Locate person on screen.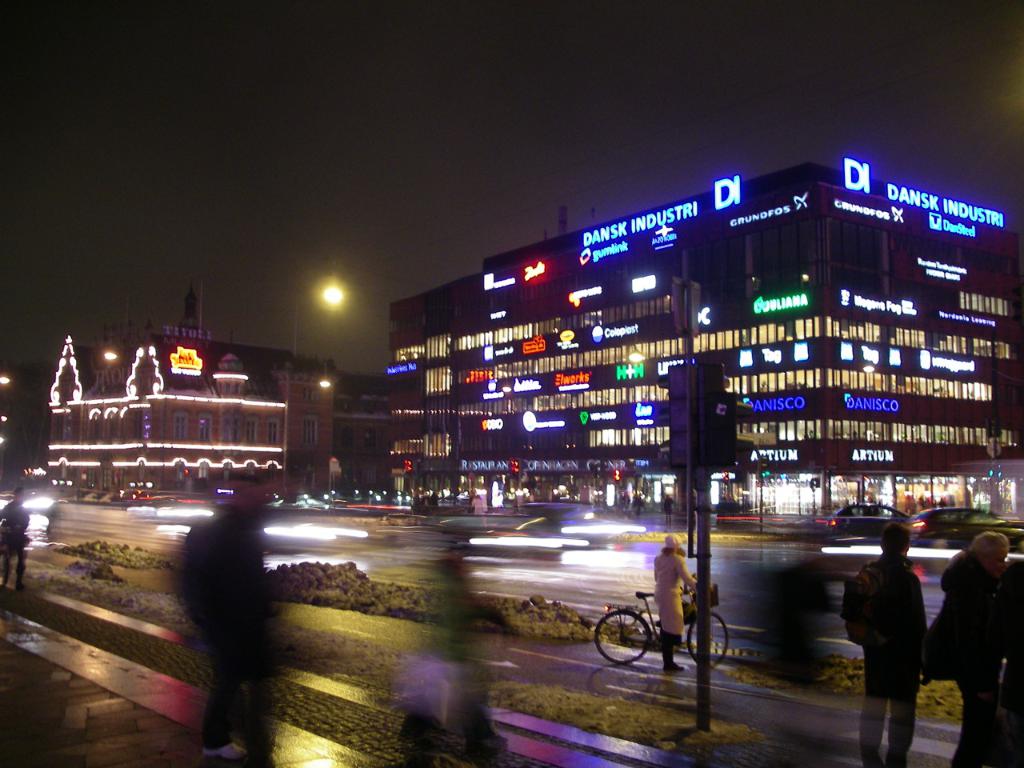
On screen at [left=848, top=521, right=932, bottom=767].
